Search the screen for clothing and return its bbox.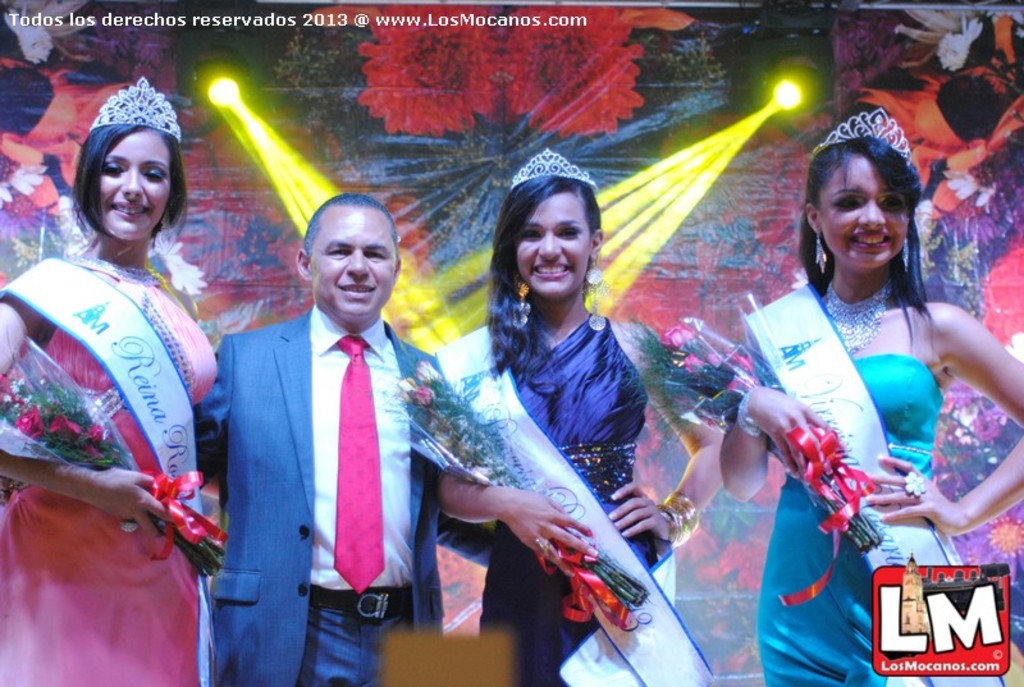
Found: bbox(10, 191, 211, 663).
